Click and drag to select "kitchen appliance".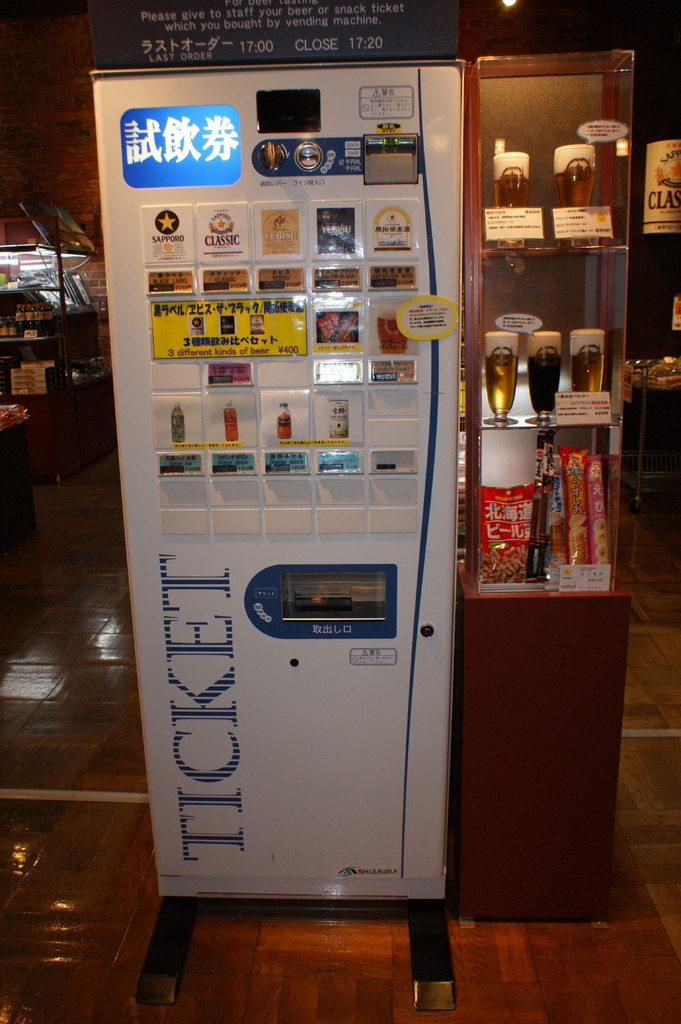
Selection: [84, 63, 470, 909].
